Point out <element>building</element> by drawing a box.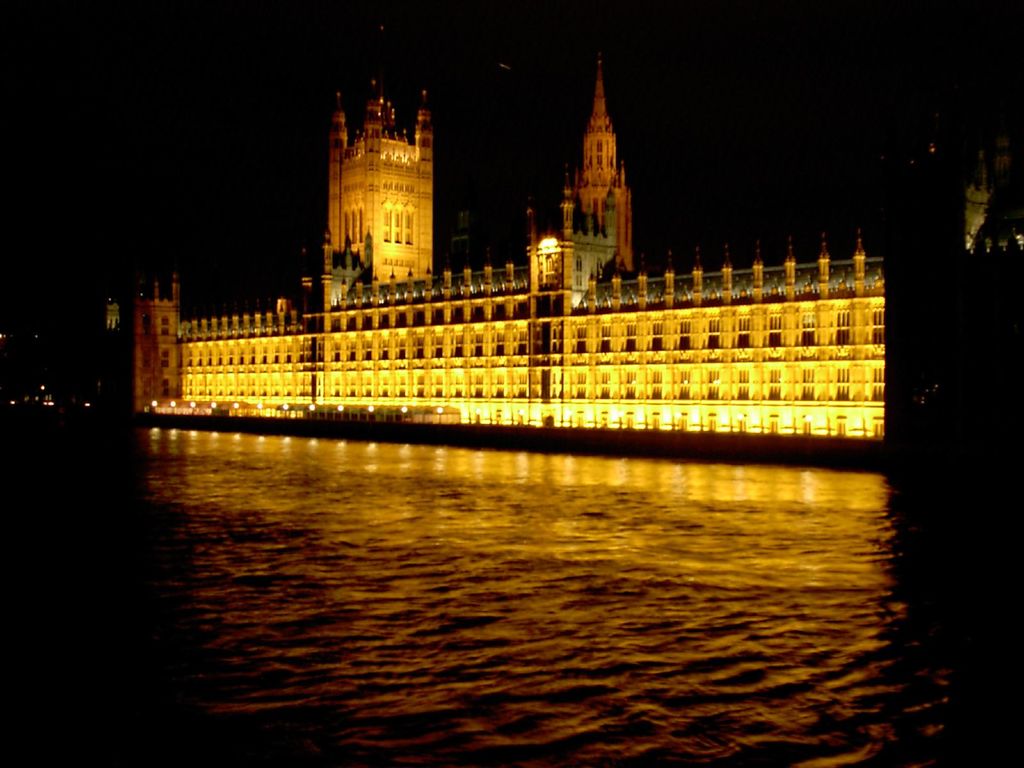
locate(318, 73, 429, 304).
